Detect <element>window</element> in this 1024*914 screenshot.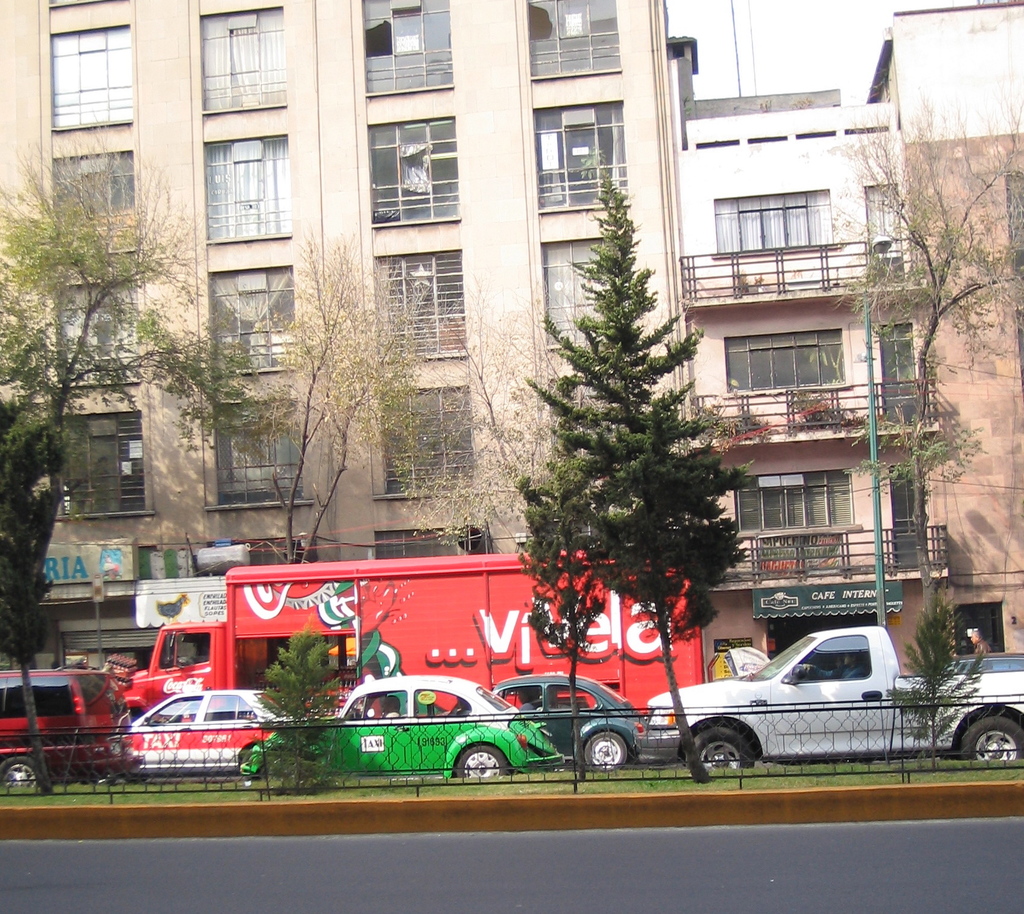
Detection: box(785, 632, 872, 687).
